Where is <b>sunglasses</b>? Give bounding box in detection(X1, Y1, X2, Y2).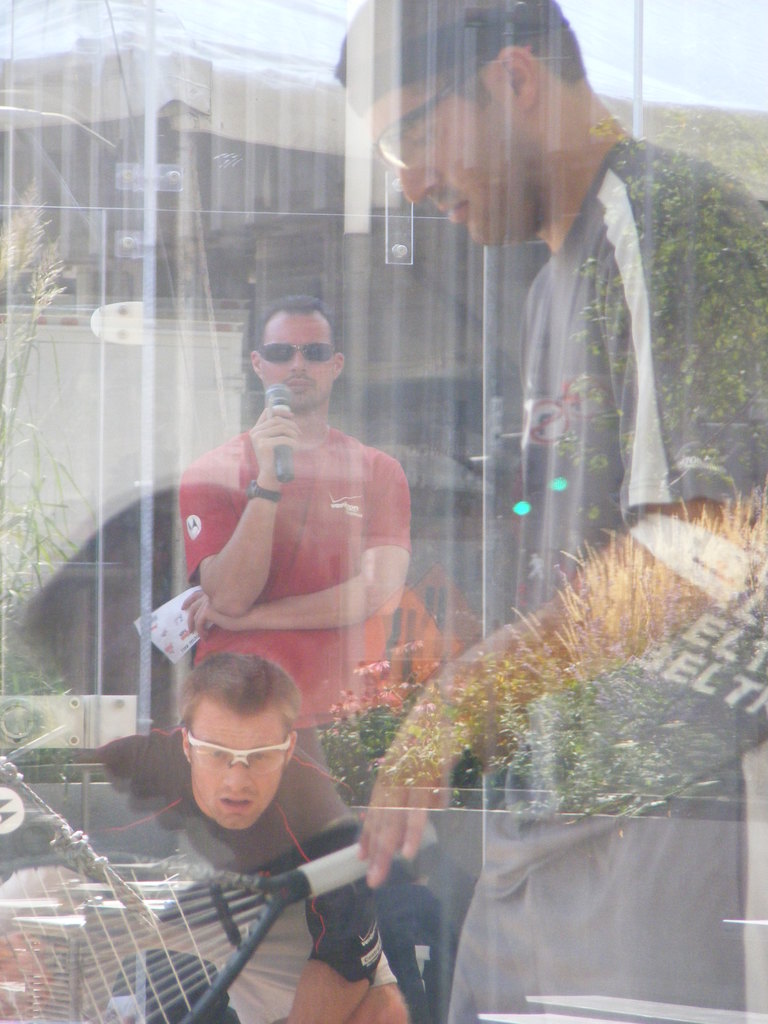
detection(364, 48, 499, 176).
